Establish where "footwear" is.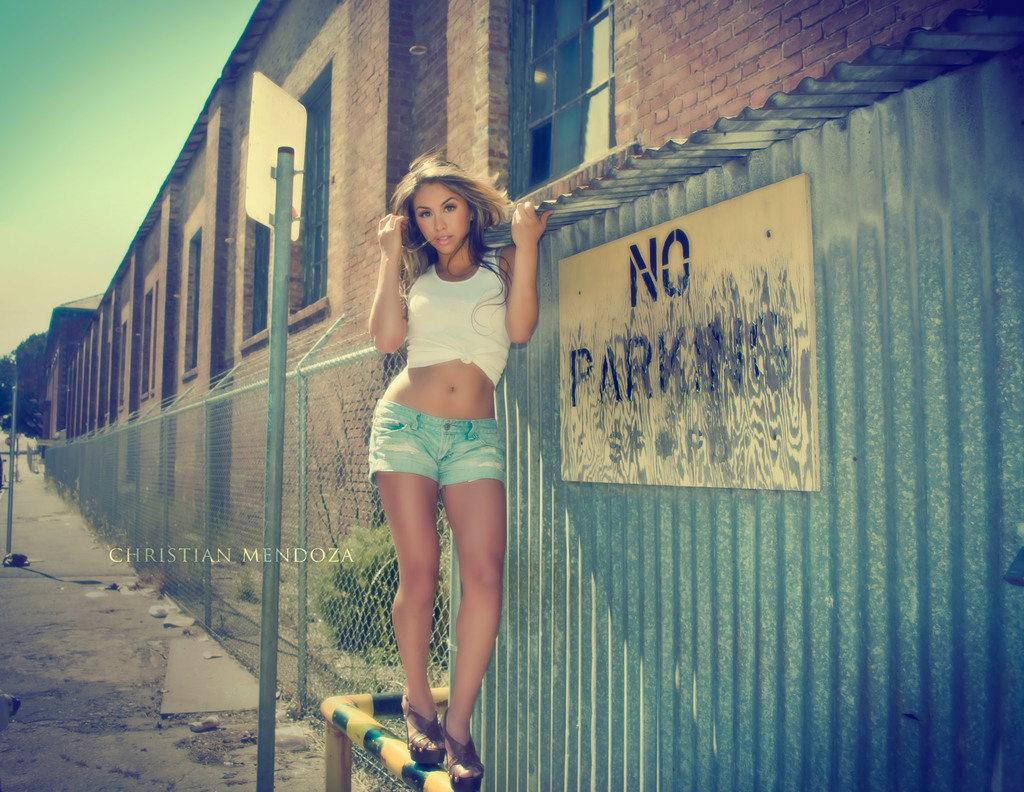
Established at 402/696/448/764.
